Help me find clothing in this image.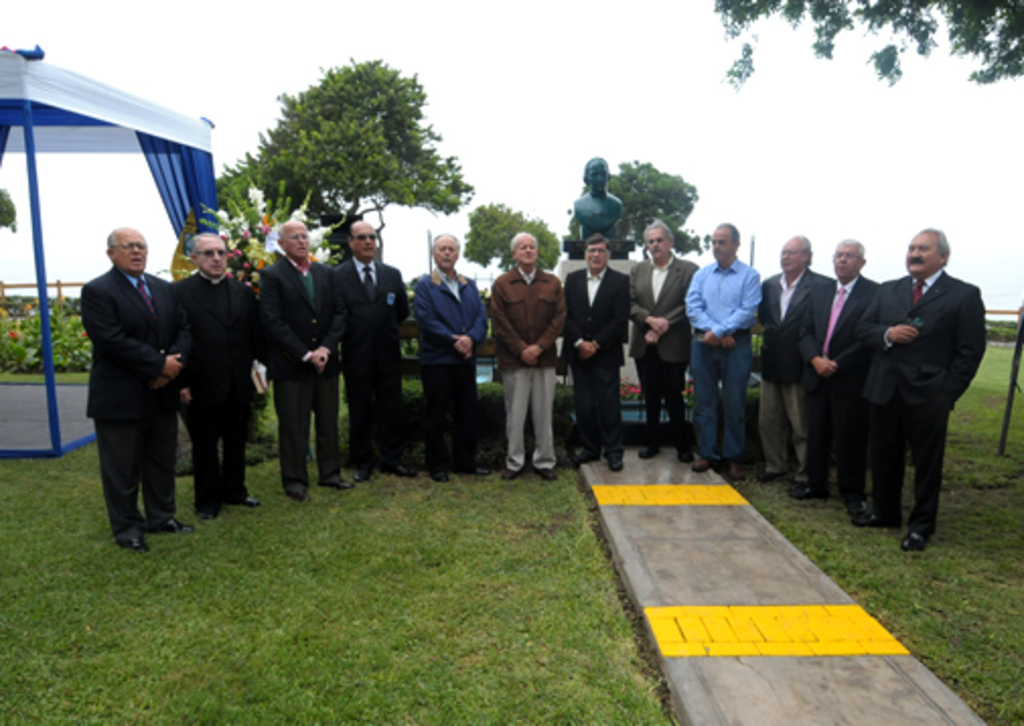
Found it: l=752, t=256, r=819, b=468.
